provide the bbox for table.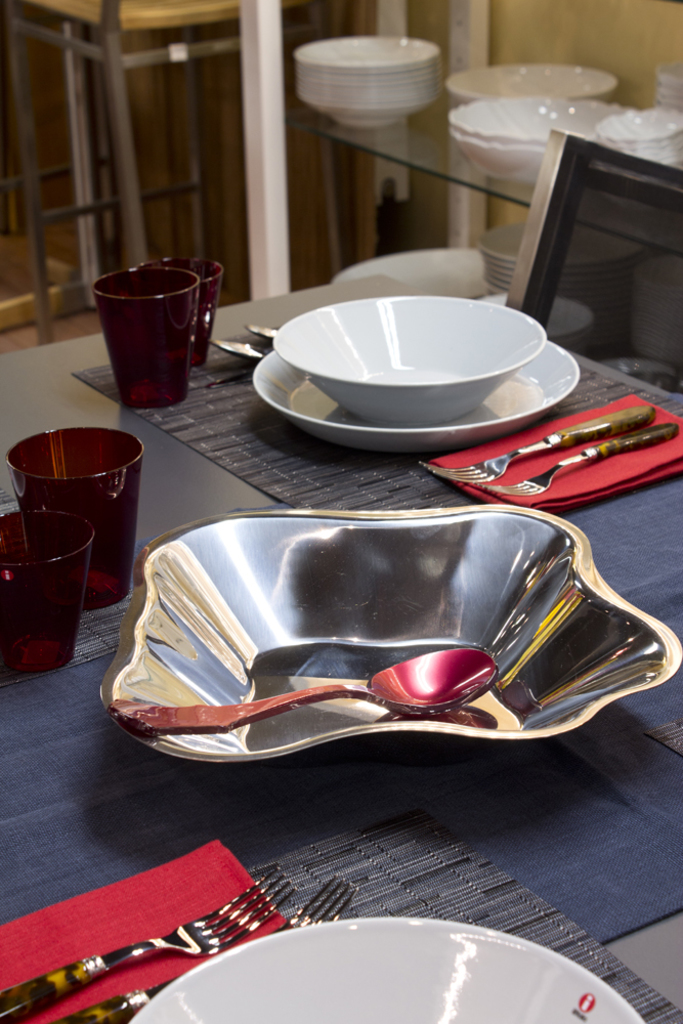
0:216:682:733.
